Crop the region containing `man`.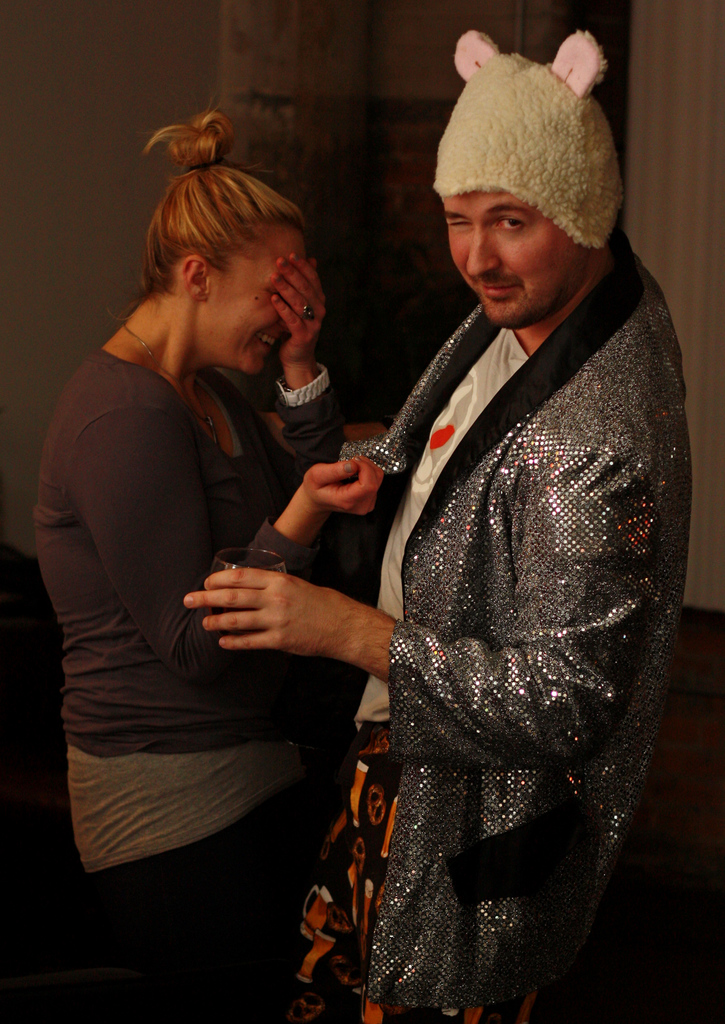
Crop region: crop(218, 49, 676, 948).
